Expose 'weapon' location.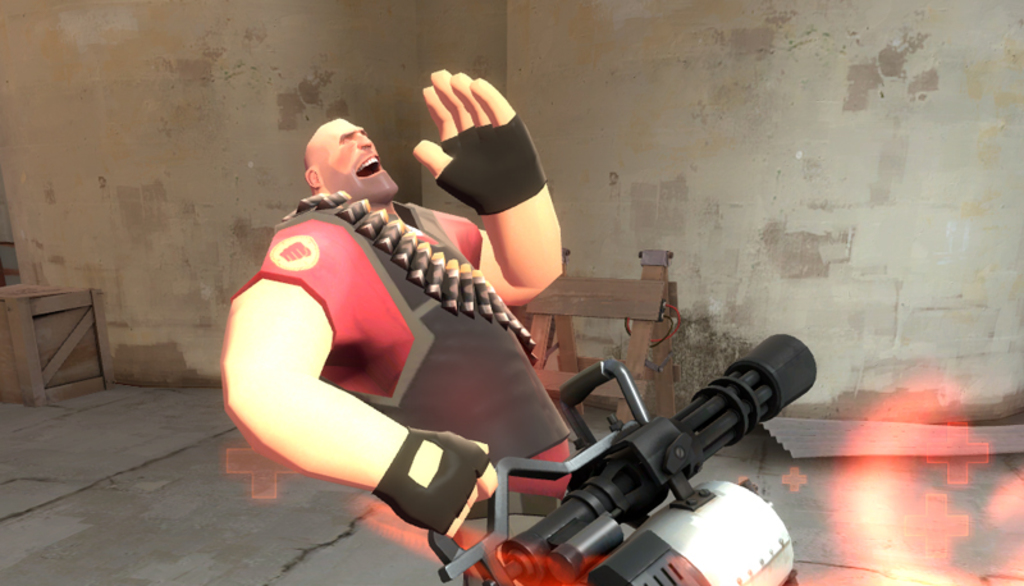
Exposed at x1=472, y1=316, x2=823, y2=571.
